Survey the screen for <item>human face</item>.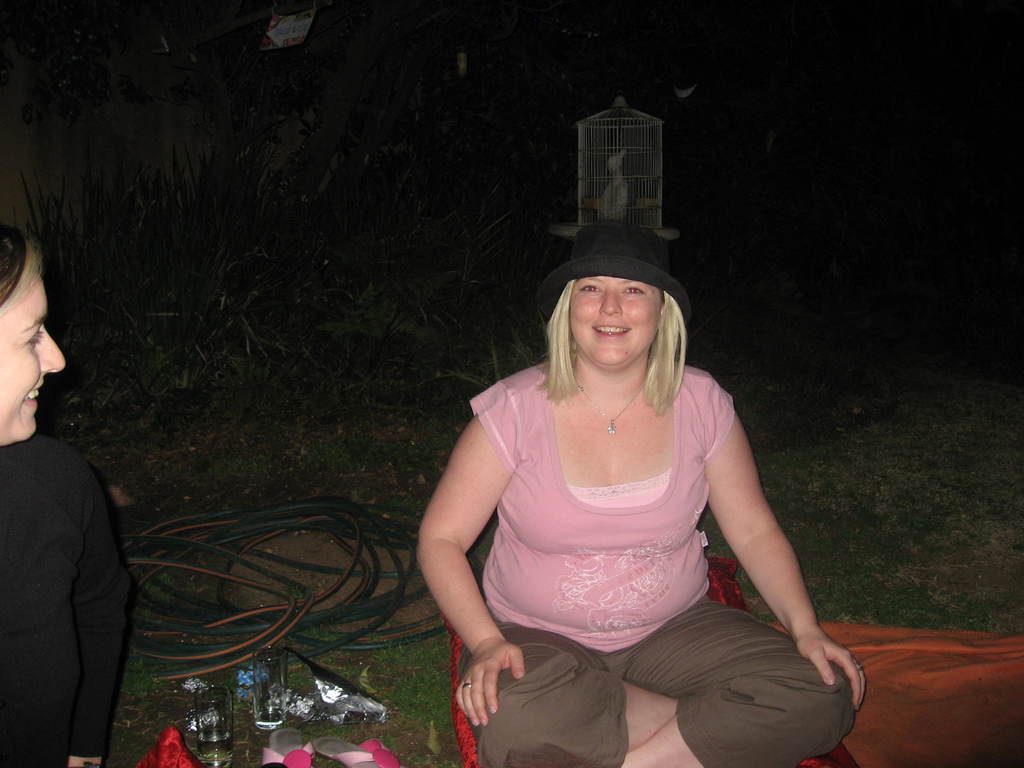
Survey found: {"left": 0, "top": 273, "right": 67, "bottom": 436}.
